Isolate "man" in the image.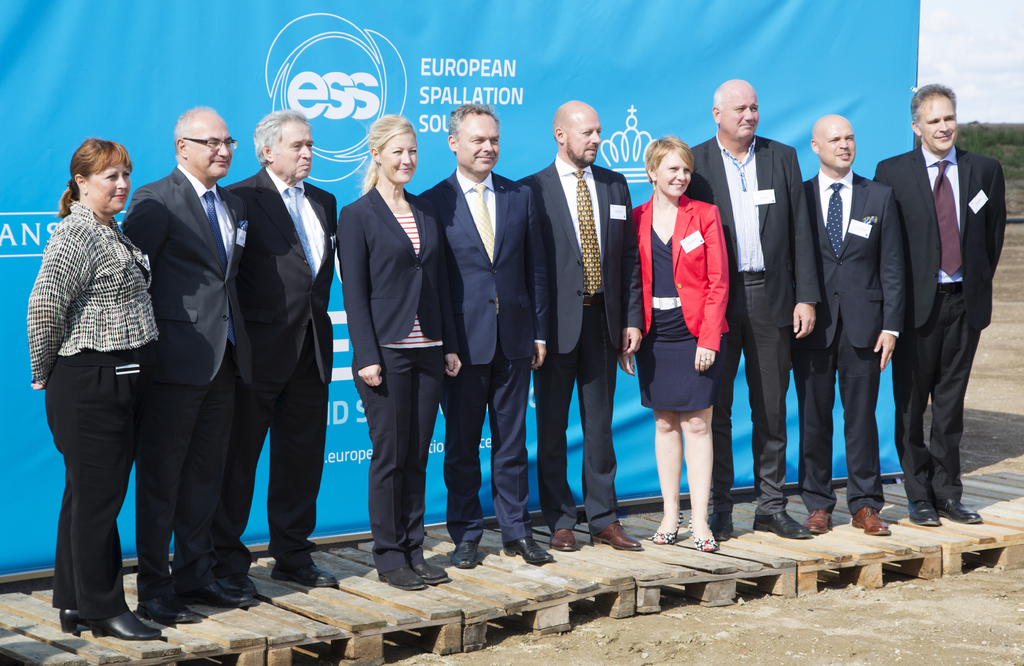
Isolated region: x1=868, y1=79, x2=1007, y2=540.
